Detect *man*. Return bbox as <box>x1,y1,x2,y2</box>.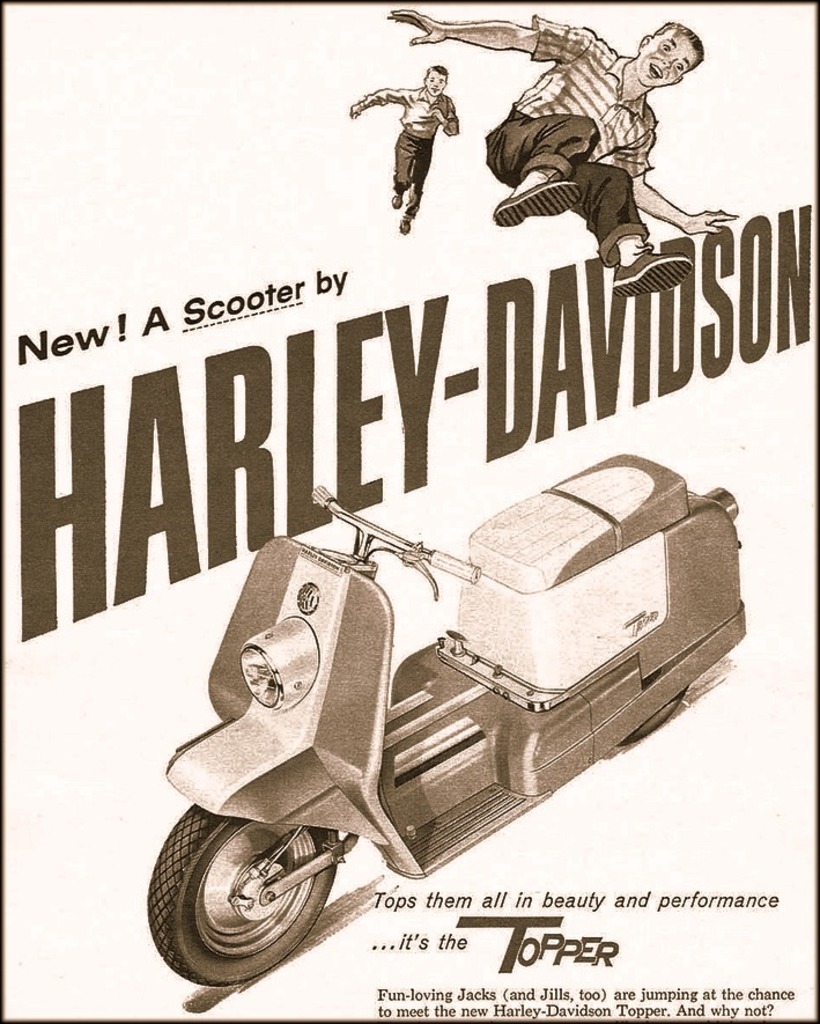
<box>345,61,465,229</box>.
